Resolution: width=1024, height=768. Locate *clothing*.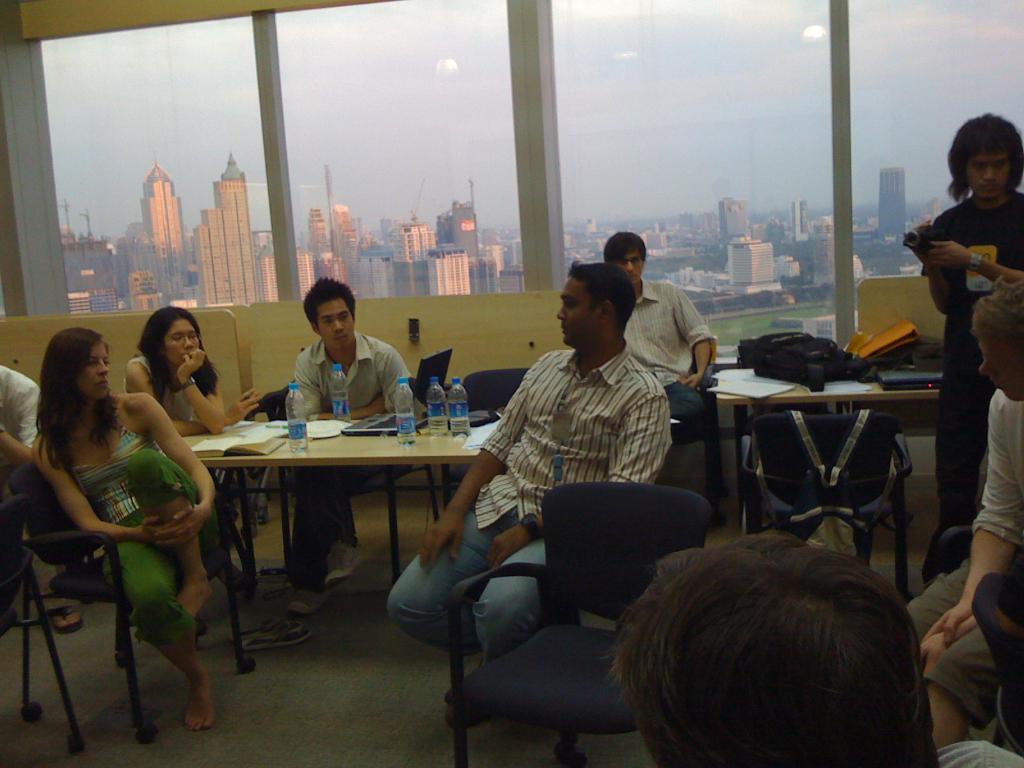
bbox(900, 399, 1023, 735).
